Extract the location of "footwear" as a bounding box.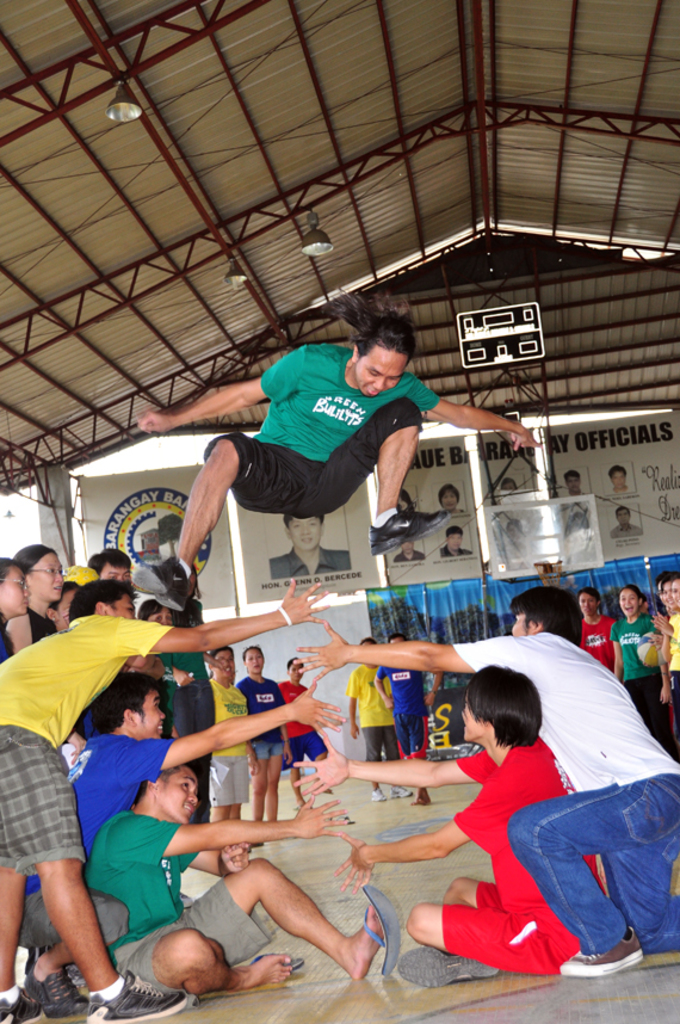
region(129, 553, 191, 613).
